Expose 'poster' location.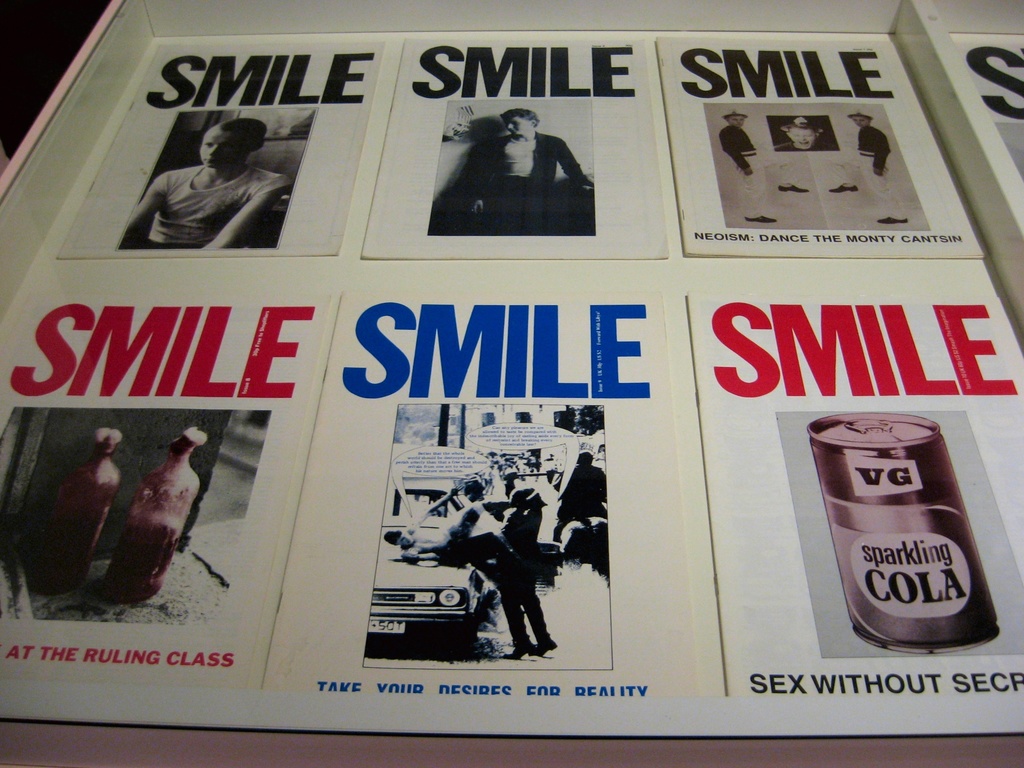
Exposed at (left=952, top=31, right=1023, bottom=191).
